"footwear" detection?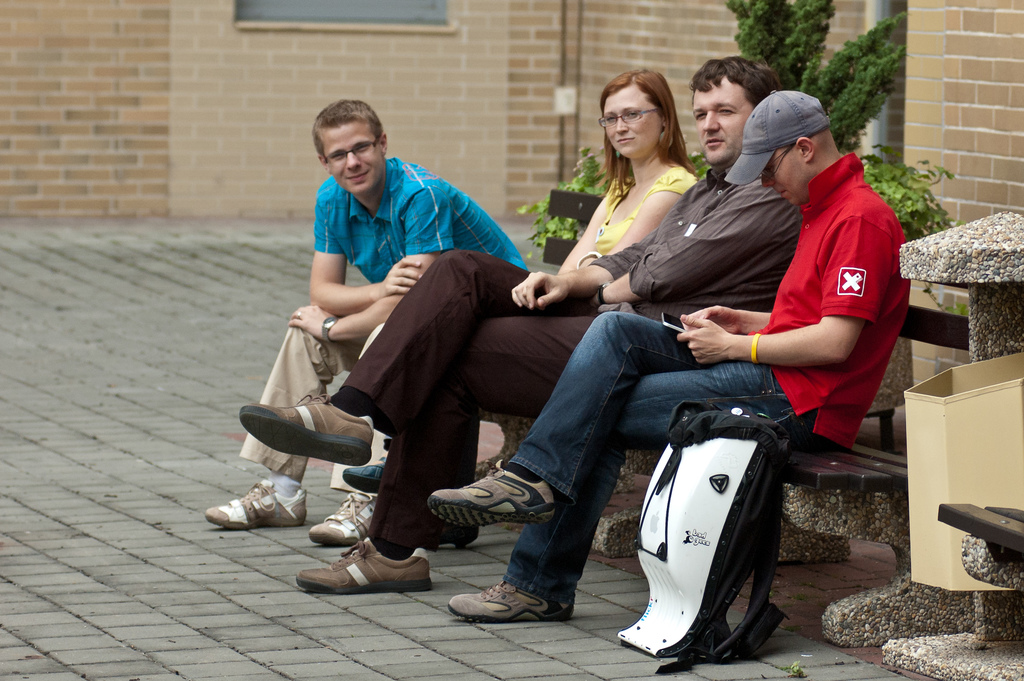
left=202, top=477, right=305, bottom=532
